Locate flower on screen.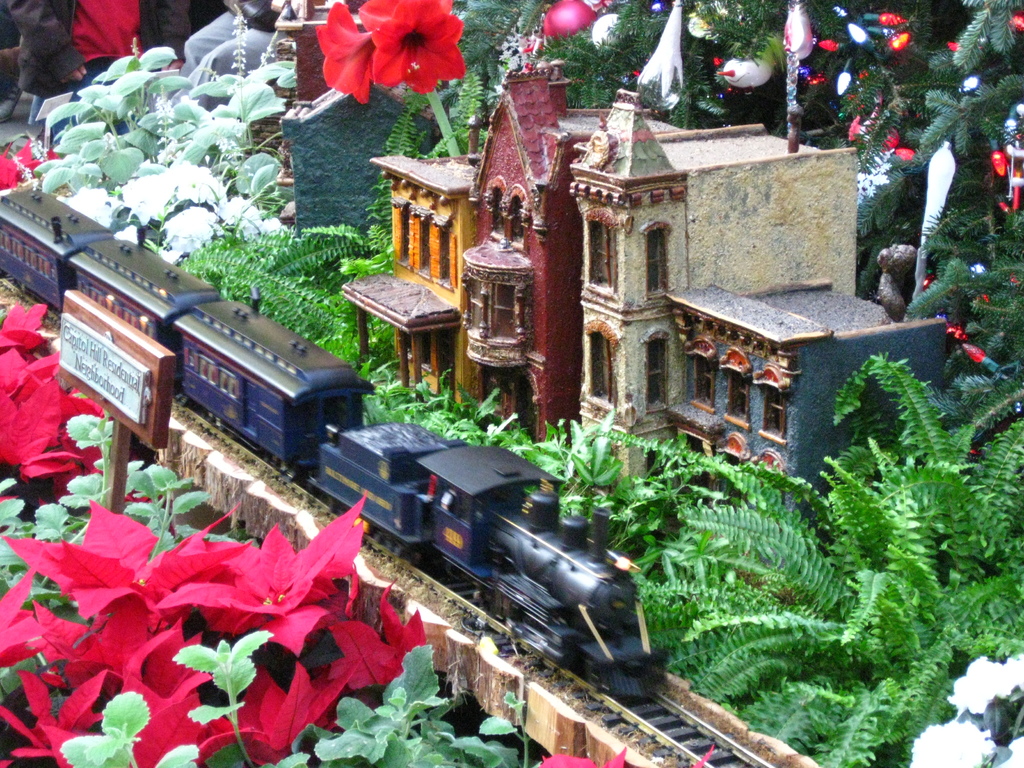
On screen at BBox(0, 136, 63, 189).
